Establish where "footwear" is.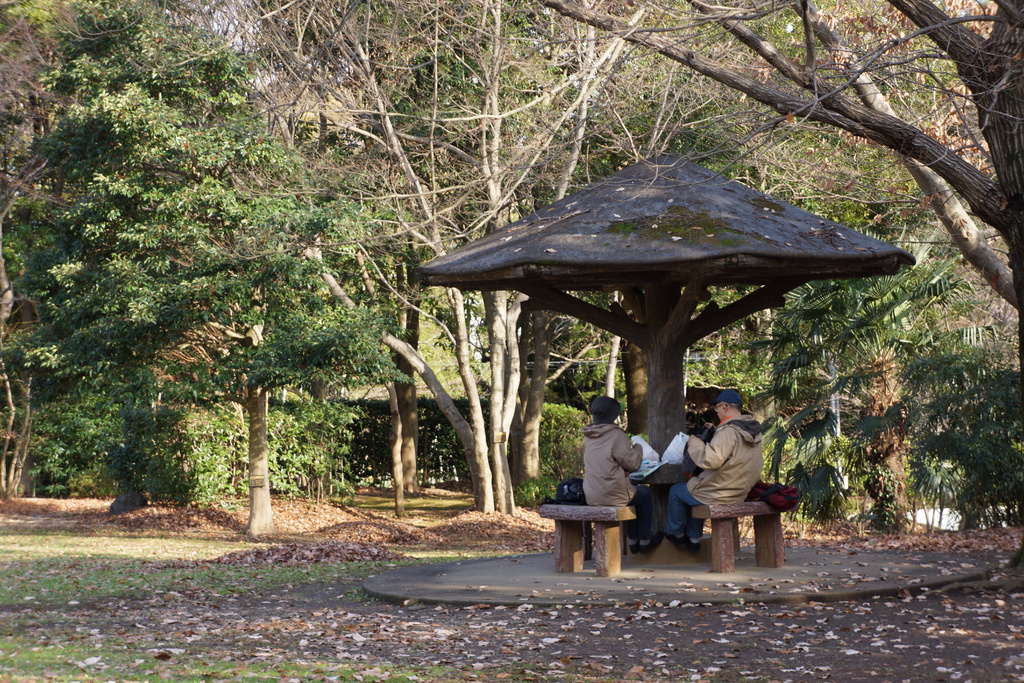
Established at [641,527,666,555].
